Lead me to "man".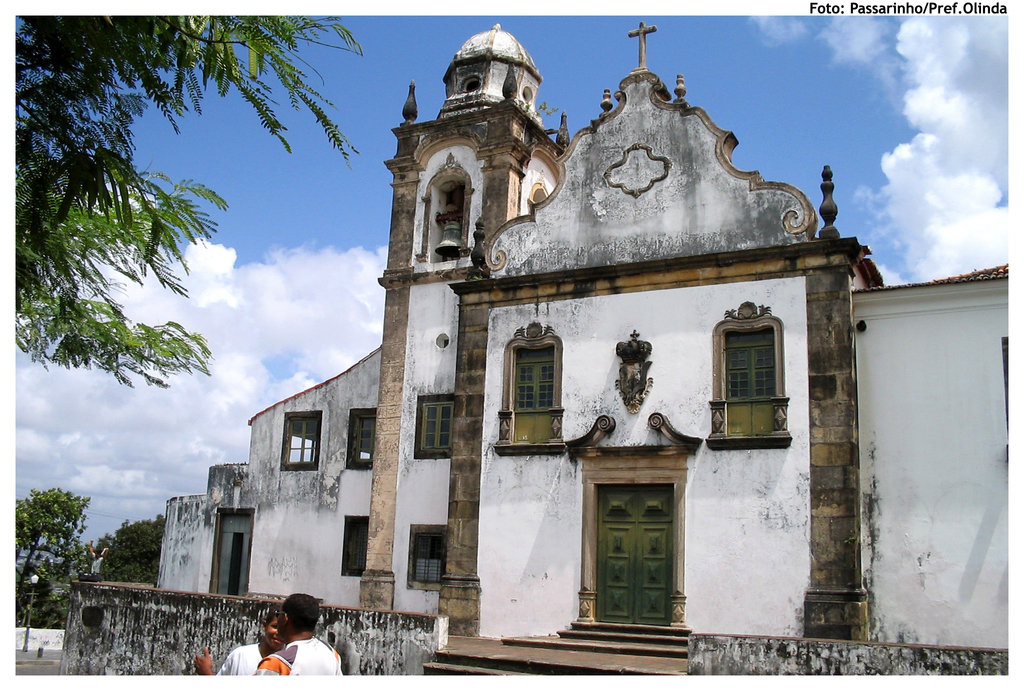
Lead to (264, 597, 335, 690).
